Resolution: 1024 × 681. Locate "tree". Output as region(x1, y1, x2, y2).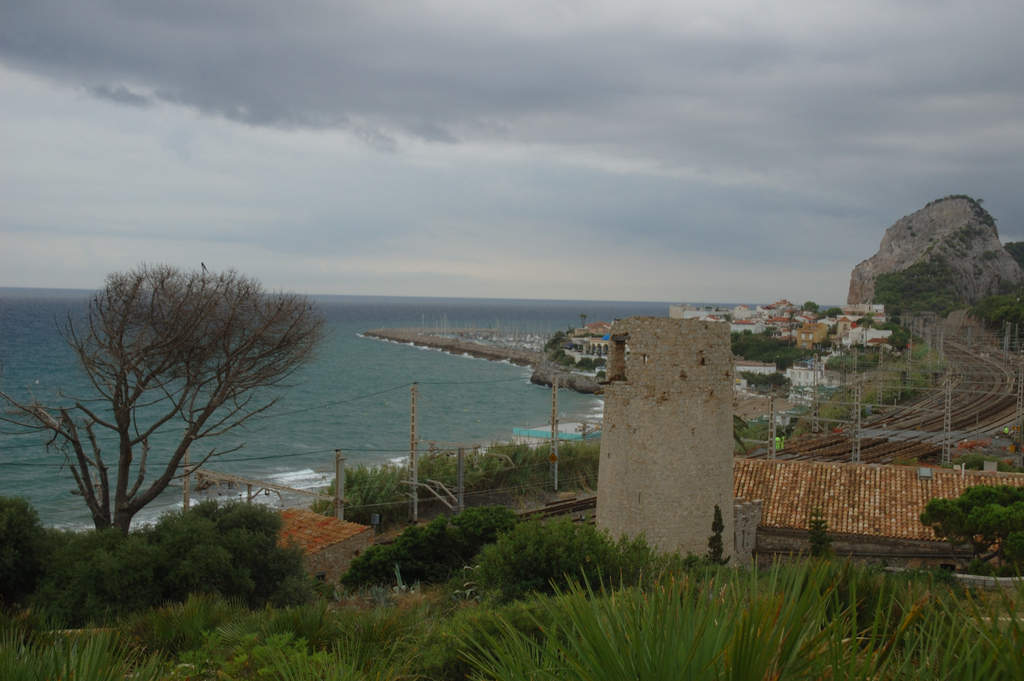
region(49, 232, 316, 572).
